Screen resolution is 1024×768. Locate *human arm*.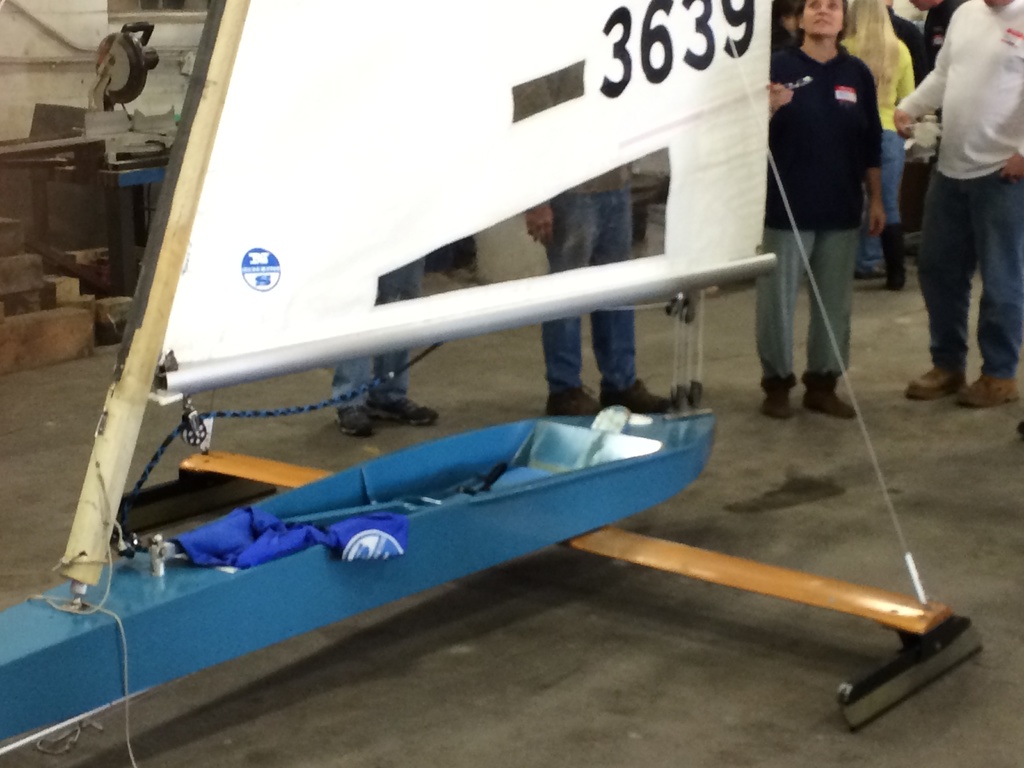
[897, 47, 922, 94].
